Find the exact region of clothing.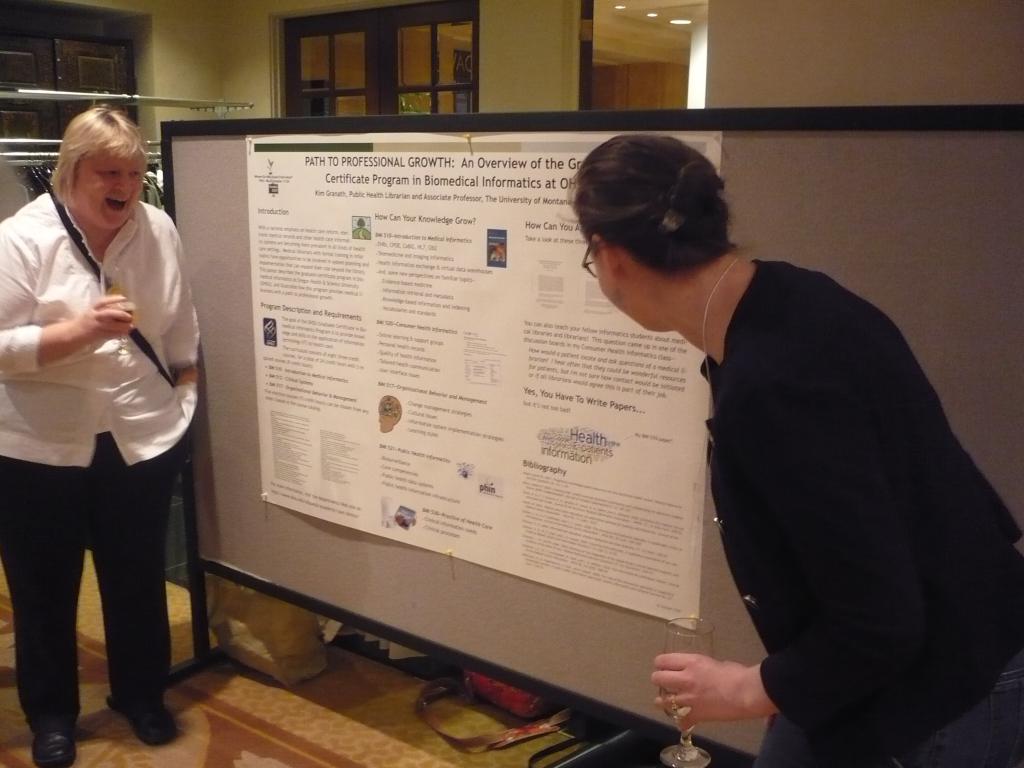
Exact region: 691, 259, 1023, 767.
